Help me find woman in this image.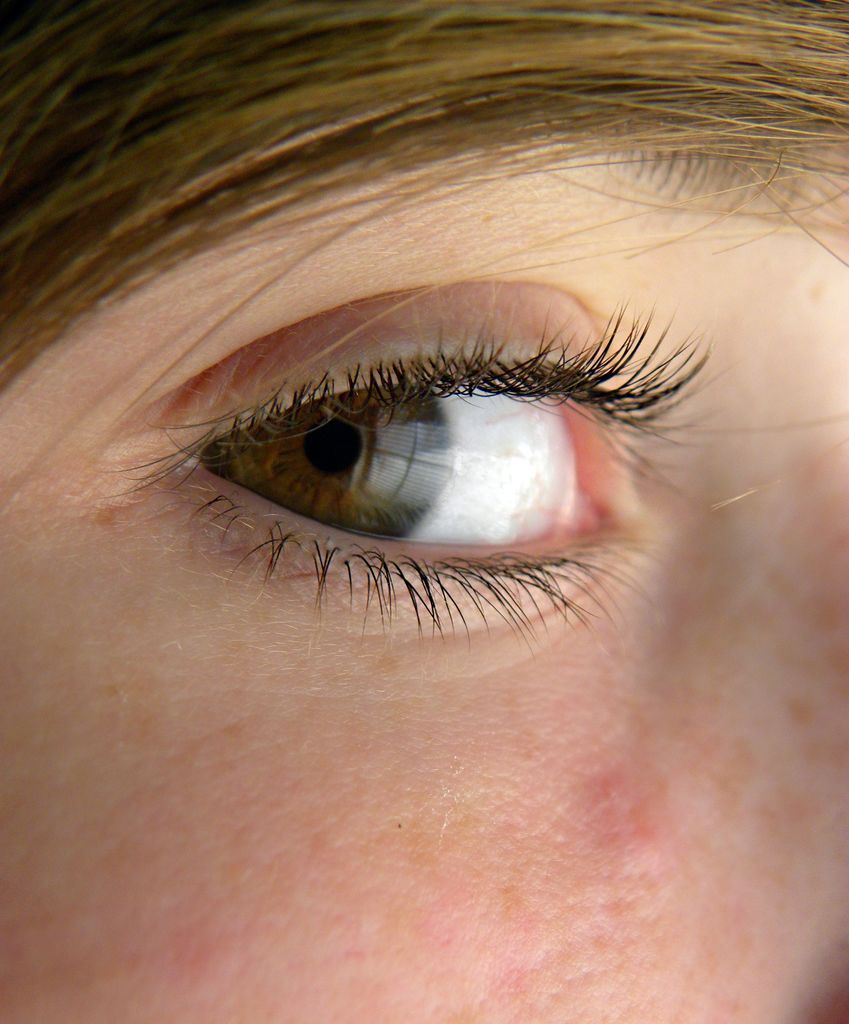
Found it: <bbox>0, 0, 848, 1023</bbox>.
